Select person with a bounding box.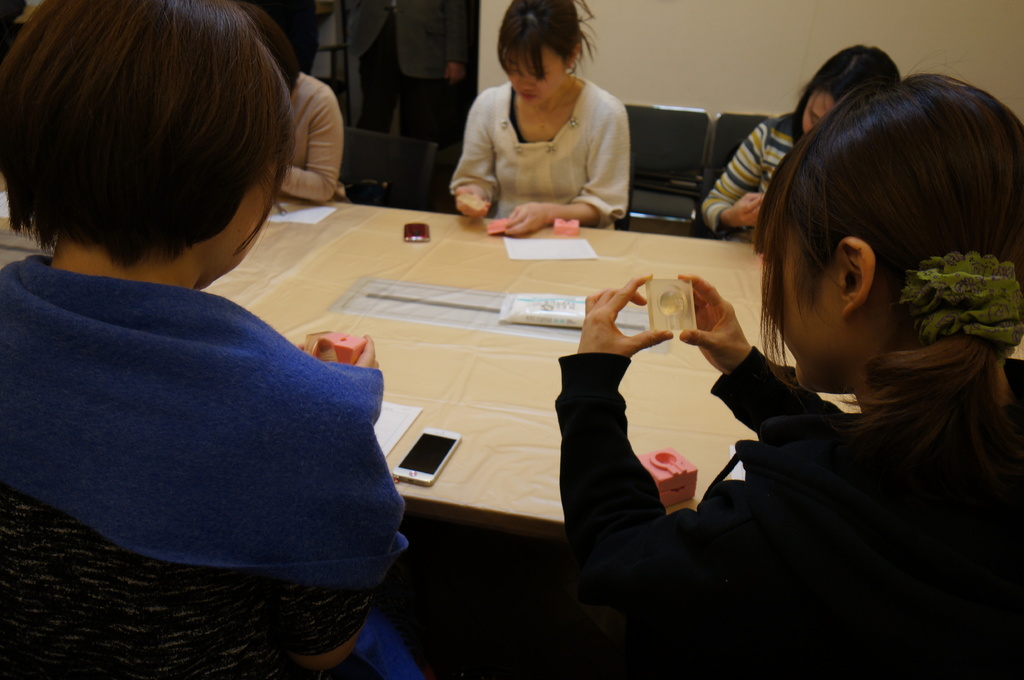
694, 47, 897, 232.
